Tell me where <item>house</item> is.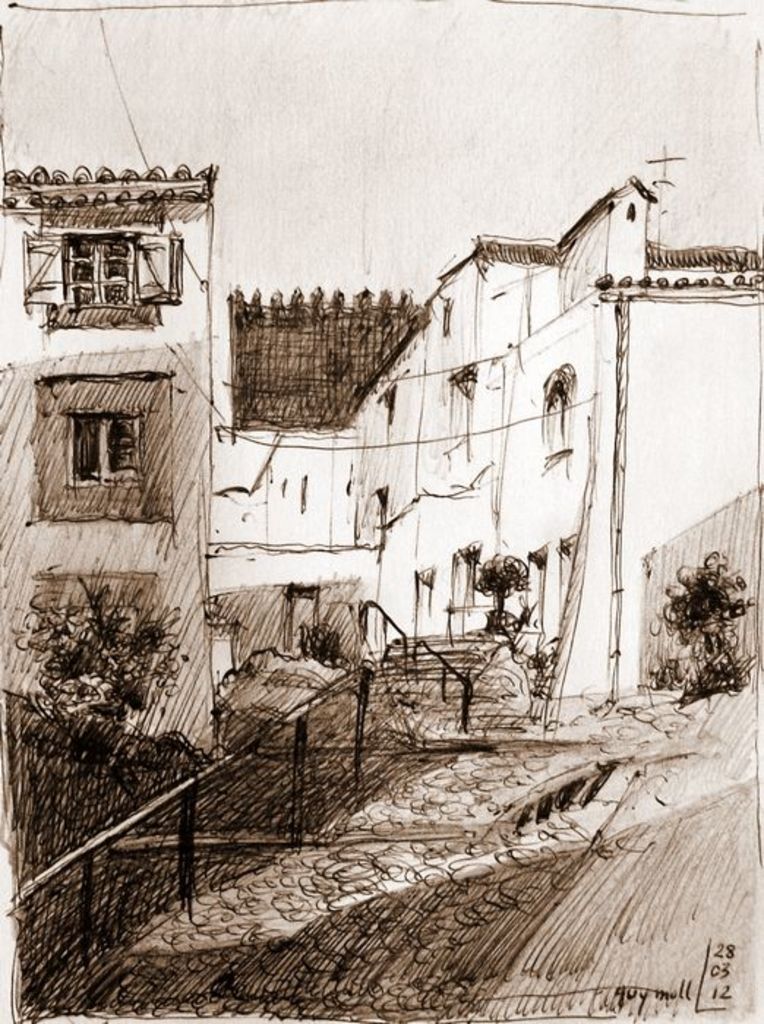
<item>house</item> is at crop(0, 161, 760, 739).
